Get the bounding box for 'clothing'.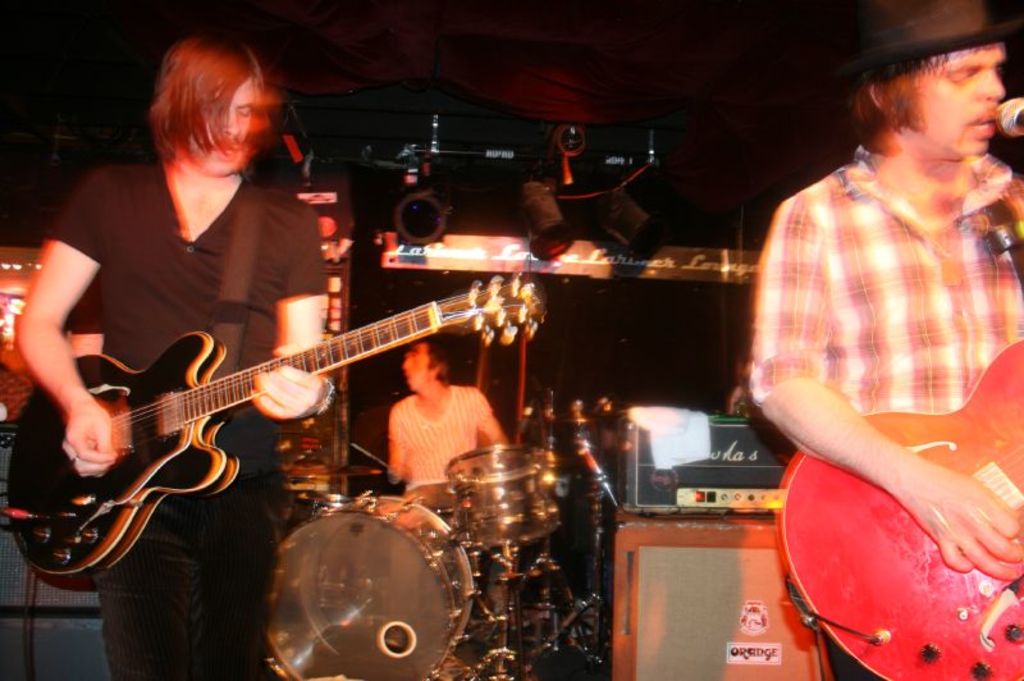
bbox=[763, 122, 1007, 479].
